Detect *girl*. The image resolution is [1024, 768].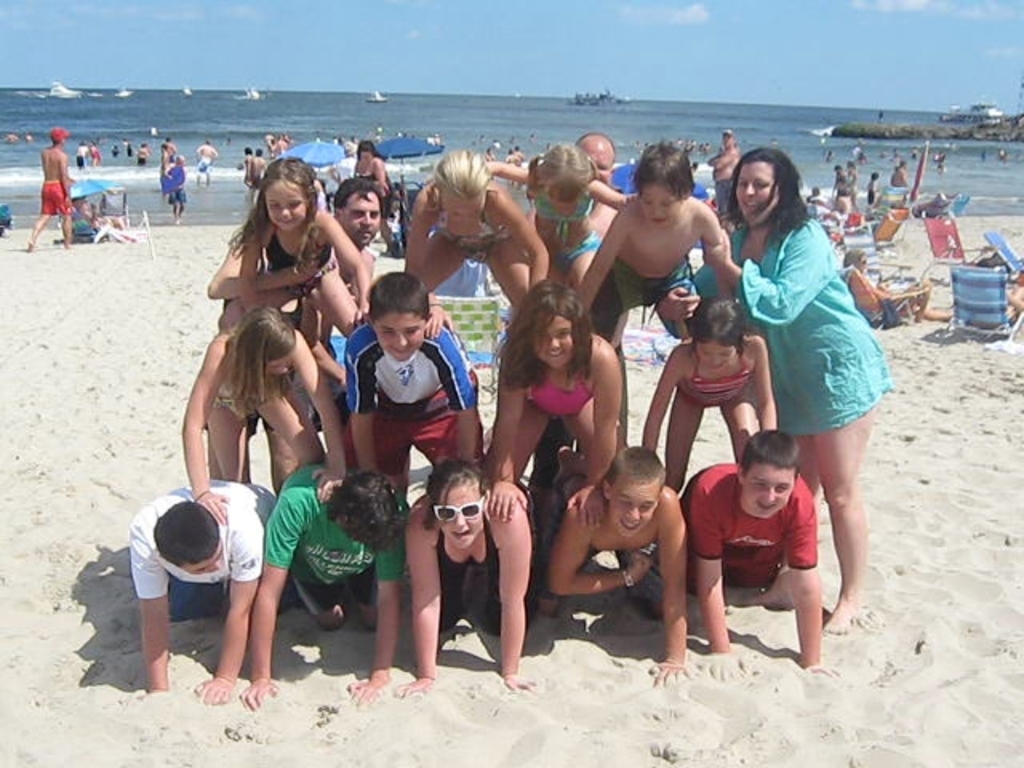
402,146,550,336.
